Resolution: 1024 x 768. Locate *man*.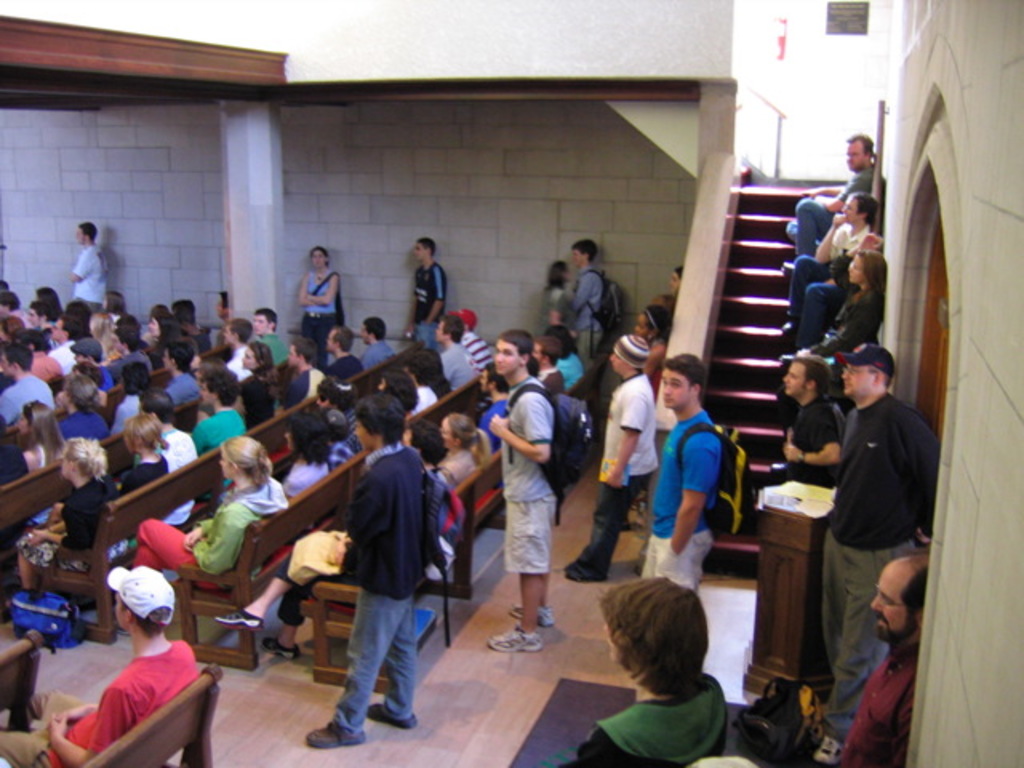
select_region(432, 323, 486, 389).
